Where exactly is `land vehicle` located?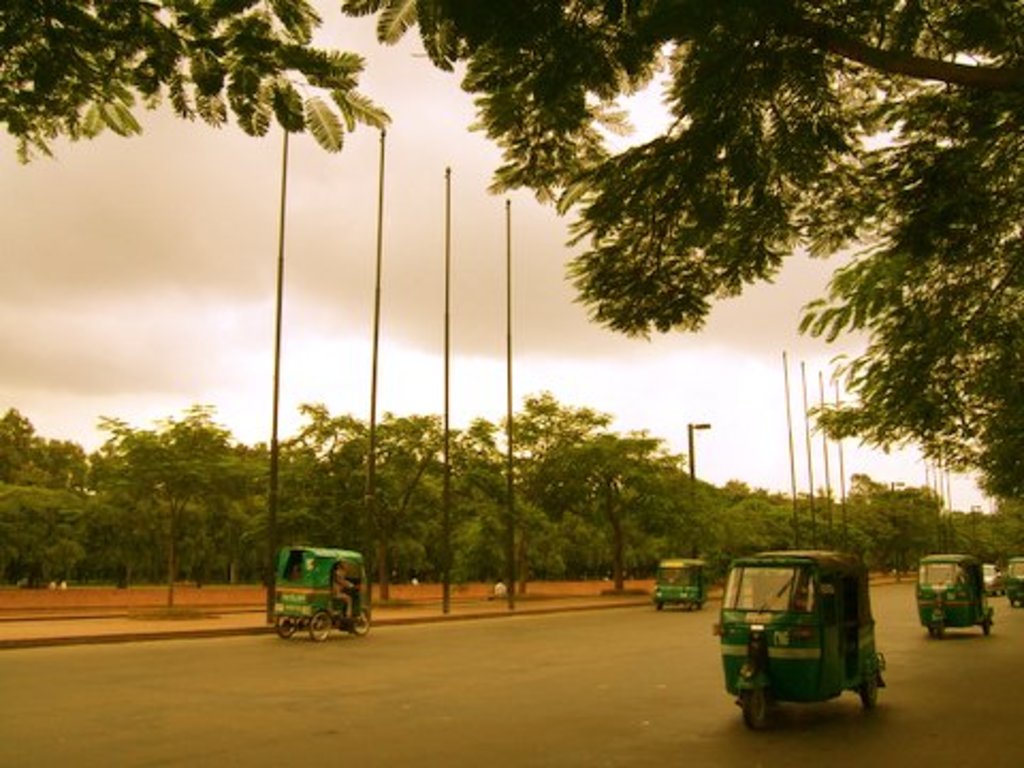
Its bounding box is (left=710, top=548, right=885, bottom=732).
